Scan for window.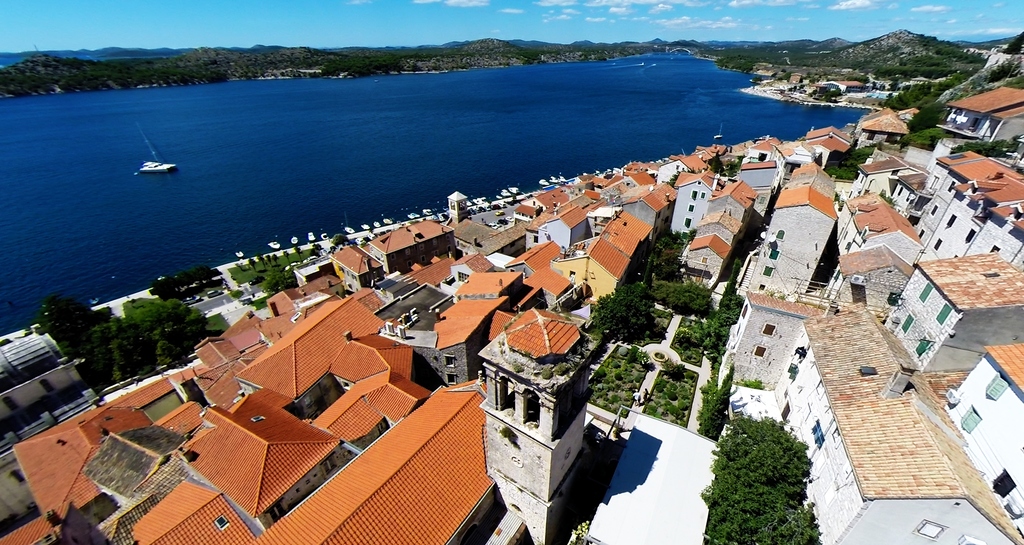
Scan result: rect(762, 266, 771, 277).
